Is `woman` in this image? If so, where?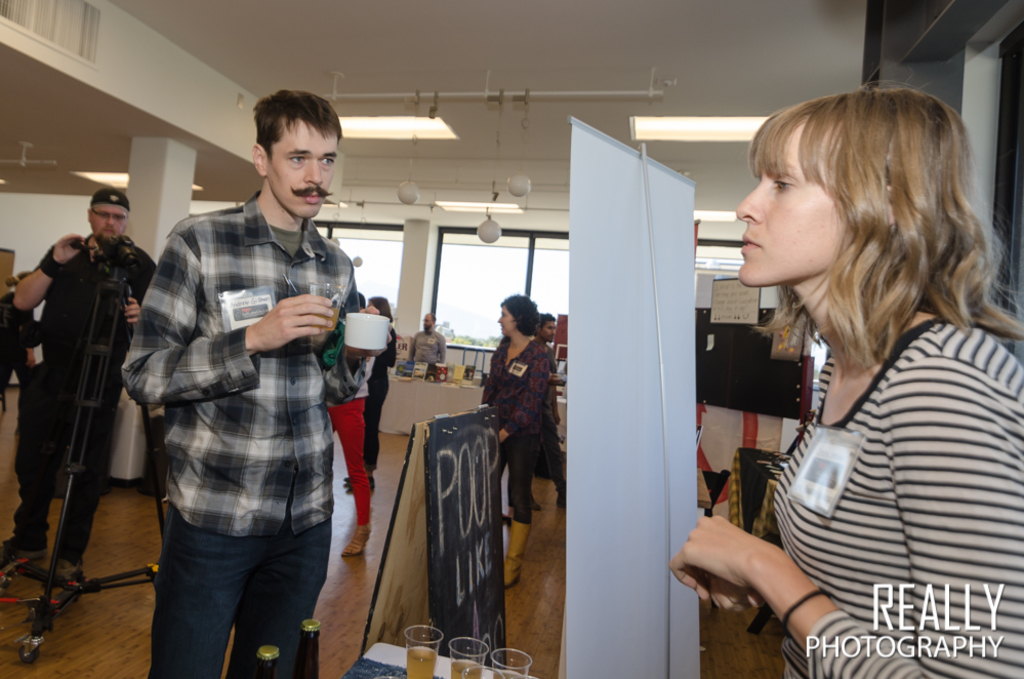
Yes, at left=692, top=99, right=1003, bottom=678.
